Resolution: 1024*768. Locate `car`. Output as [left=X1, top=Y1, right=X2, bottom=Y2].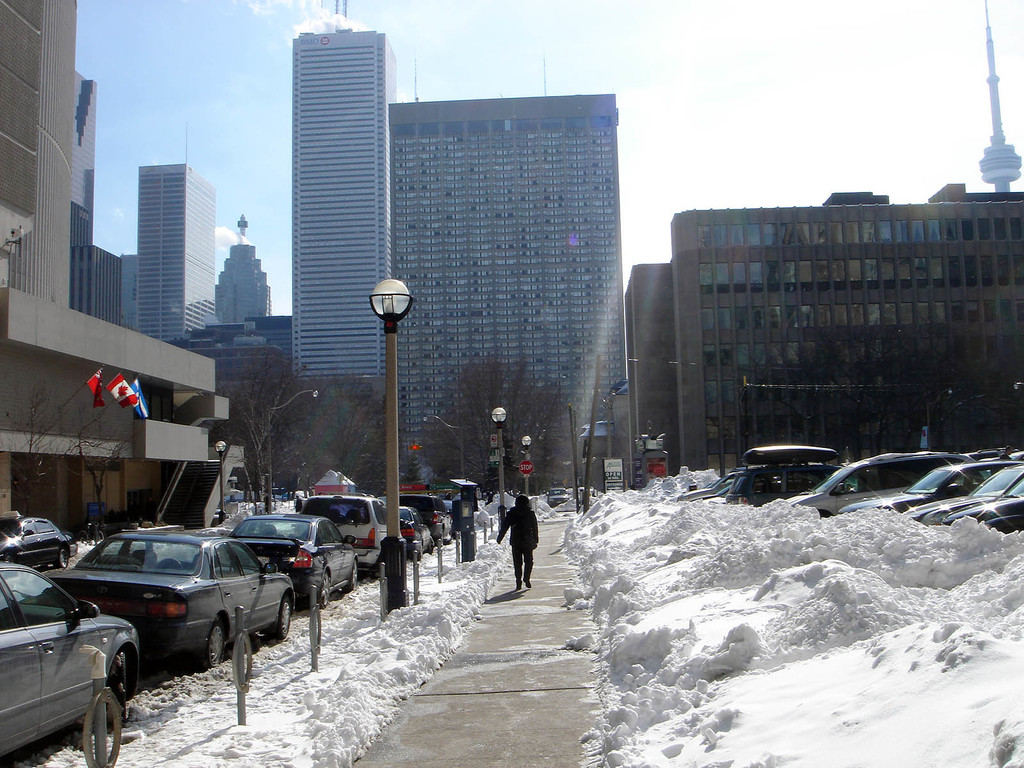
[left=389, top=483, right=459, bottom=540].
